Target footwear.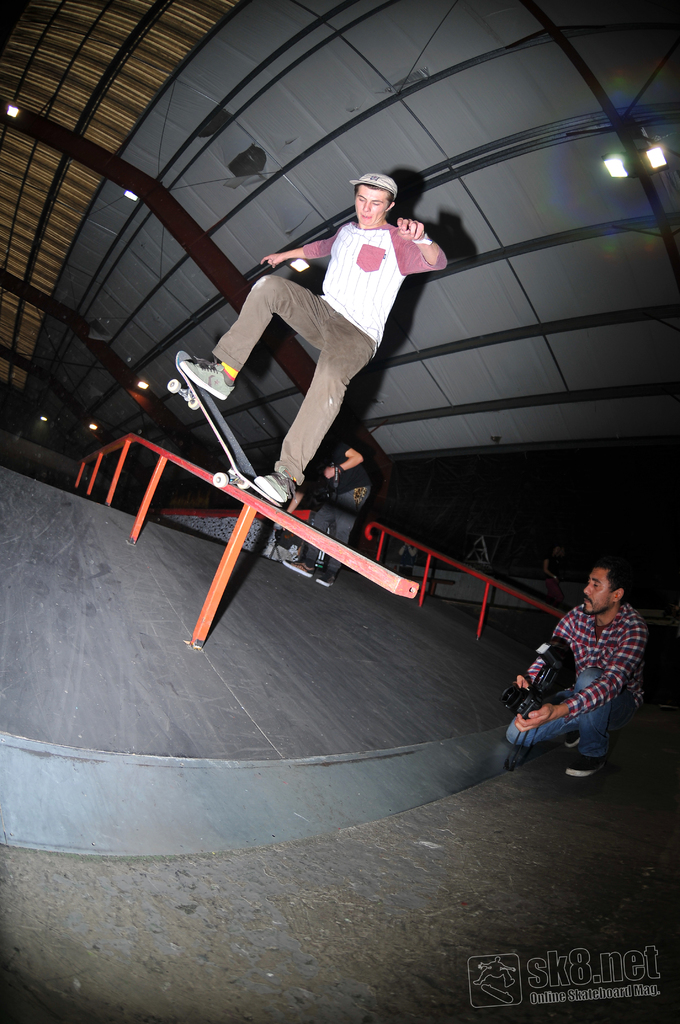
Target region: BBox(315, 569, 334, 585).
